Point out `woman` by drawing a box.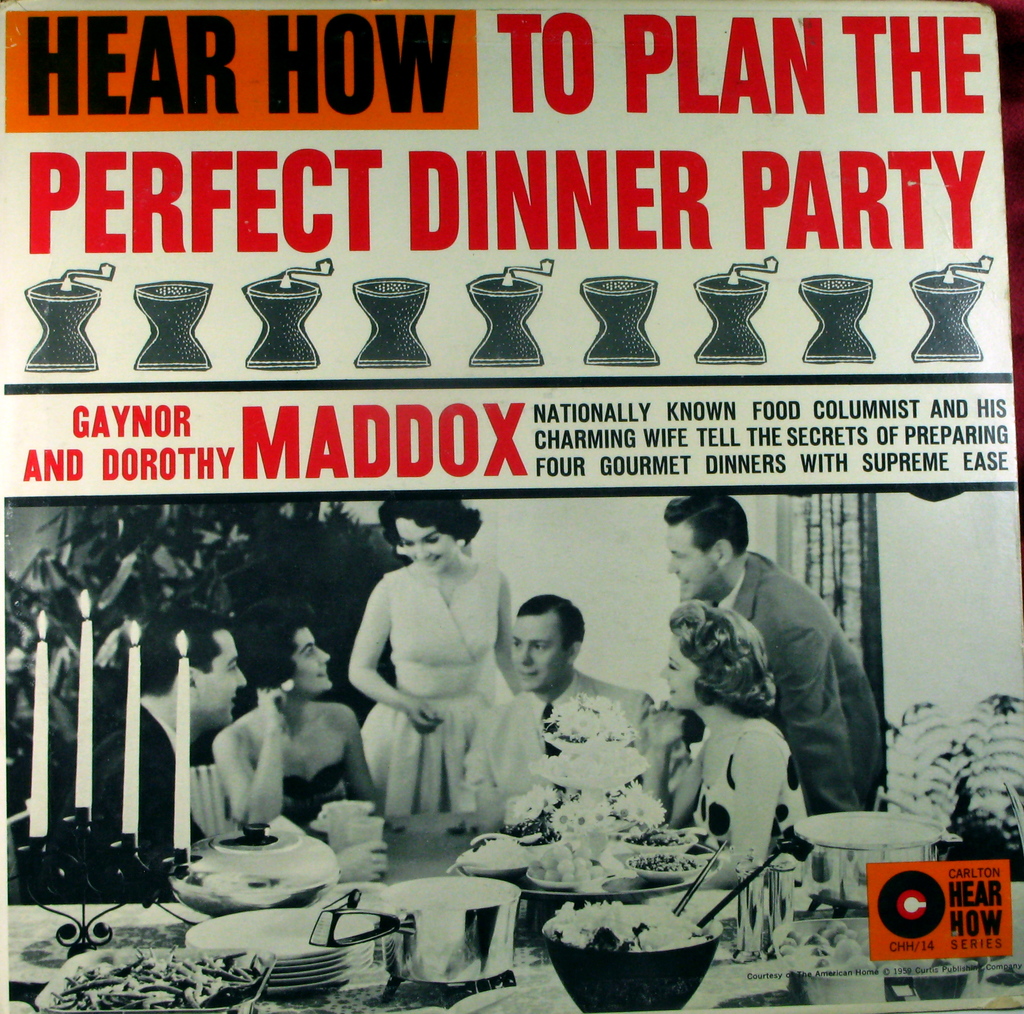
633, 595, 810, 865.
